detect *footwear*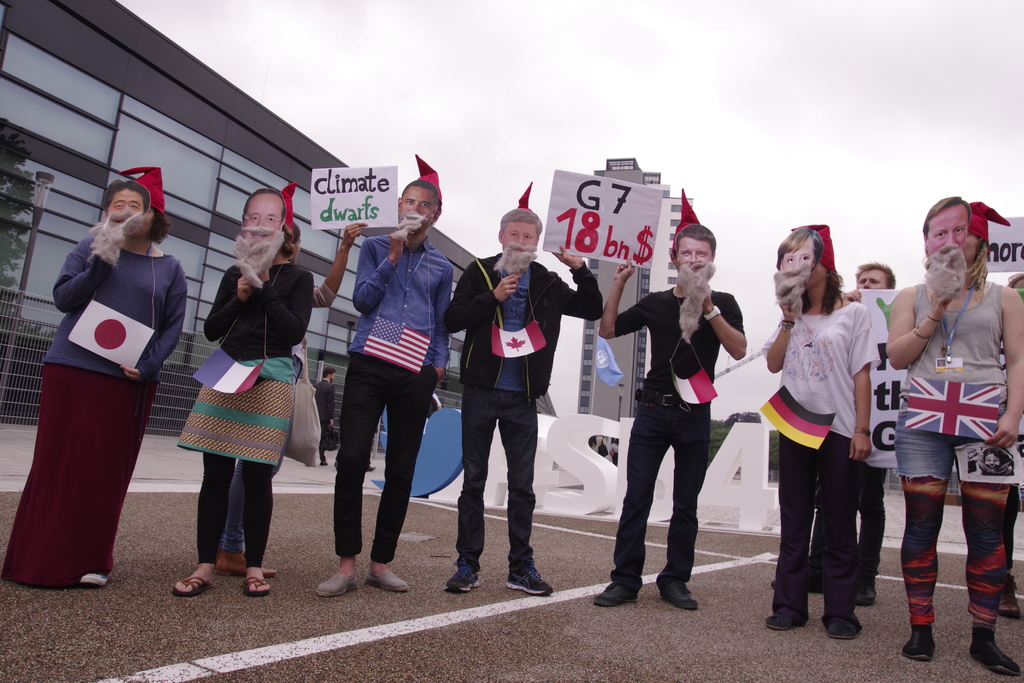
pyautogui.locateOnScreen(766, 613, 803, 630)
